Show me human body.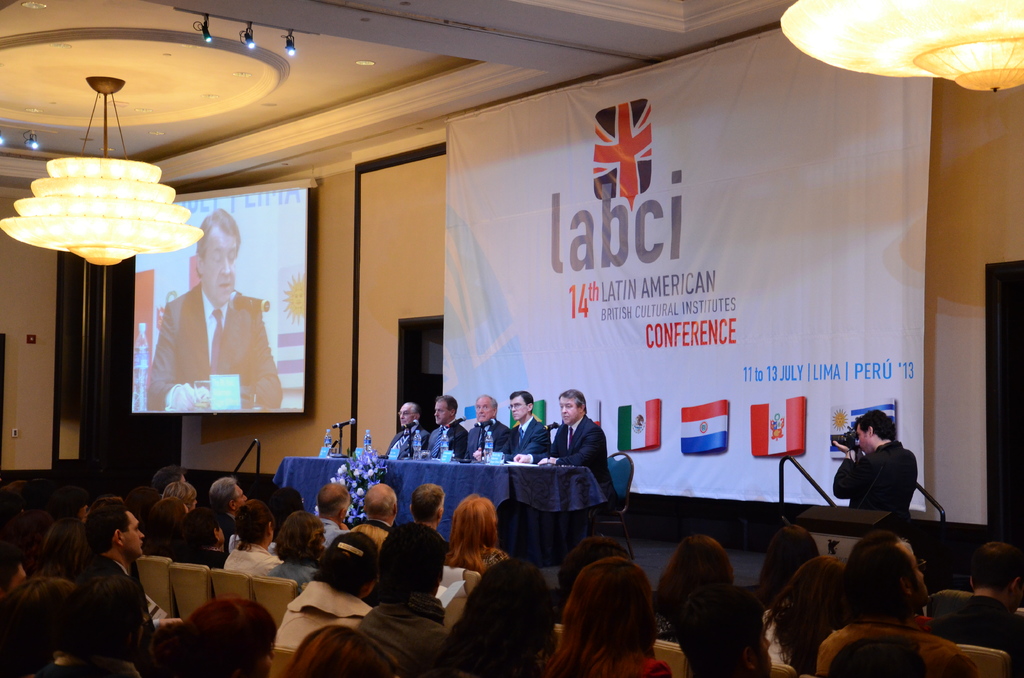
human body is here: 428,420,468,459.
